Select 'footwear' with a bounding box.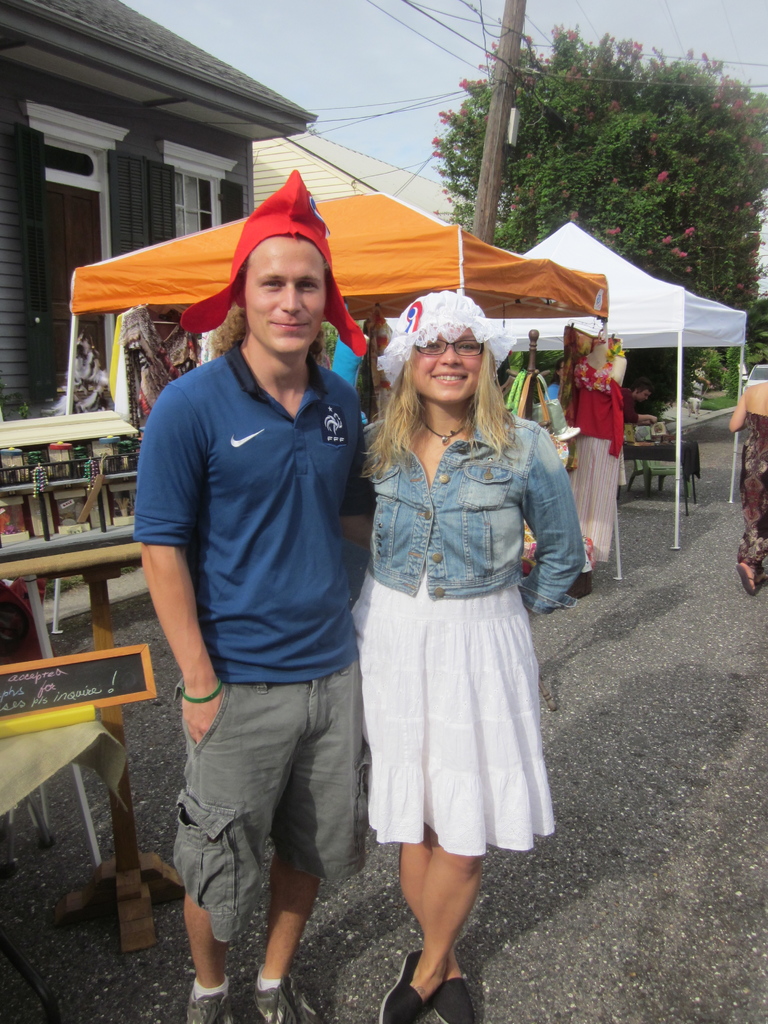
[left=239, top=966, right=310, bottom=1023].
